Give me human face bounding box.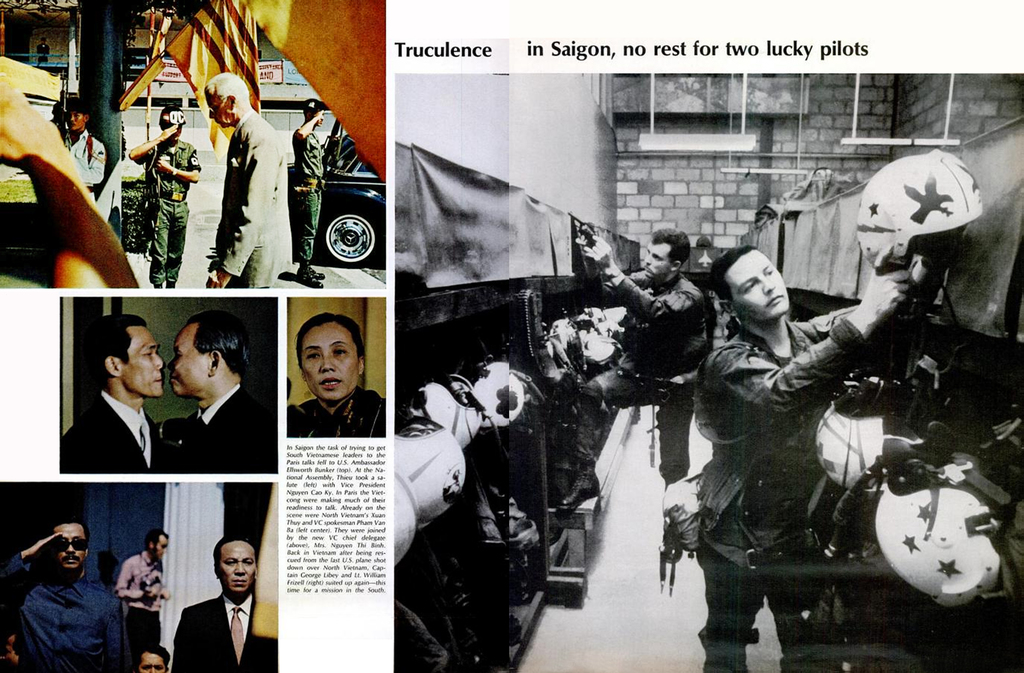
[x1=168, y1=321, x2=210, y2=393].
